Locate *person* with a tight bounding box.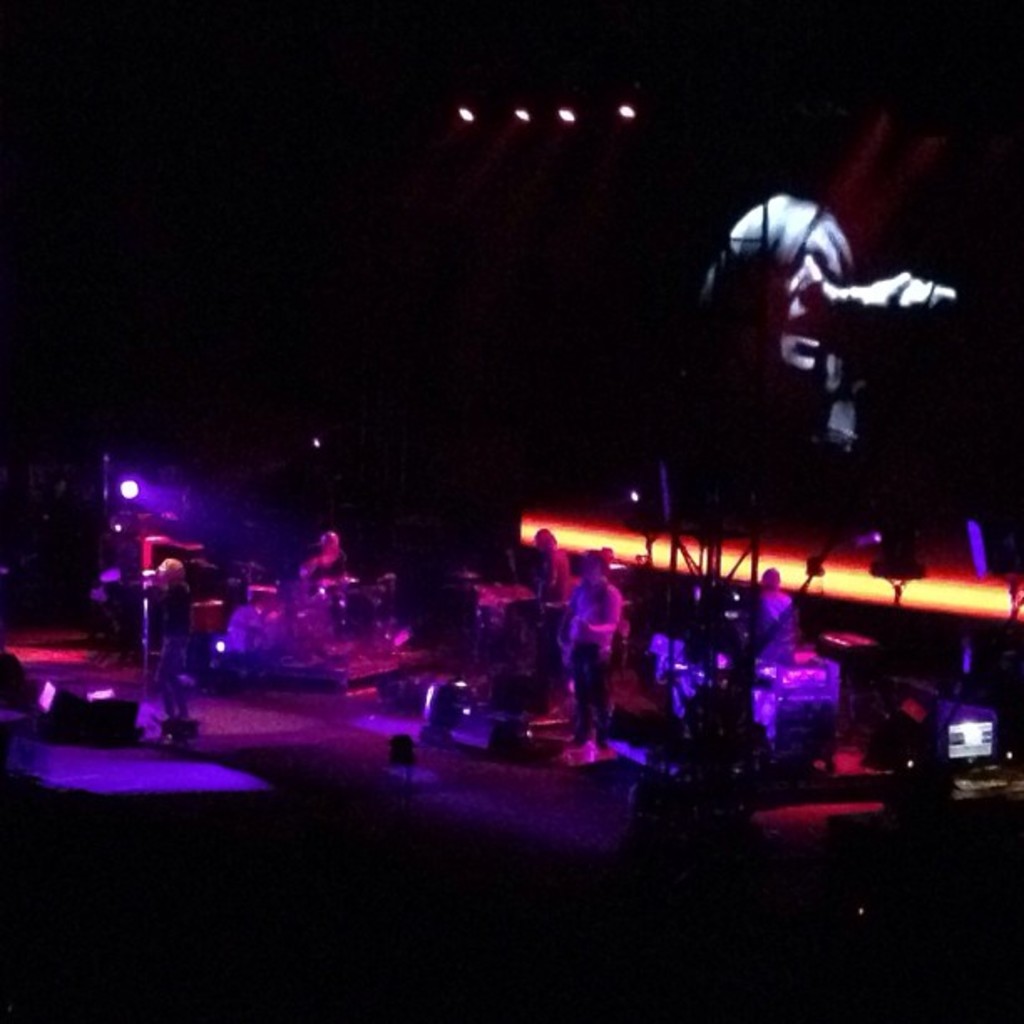
[left=303, top=527, right=345, bottom=579].
